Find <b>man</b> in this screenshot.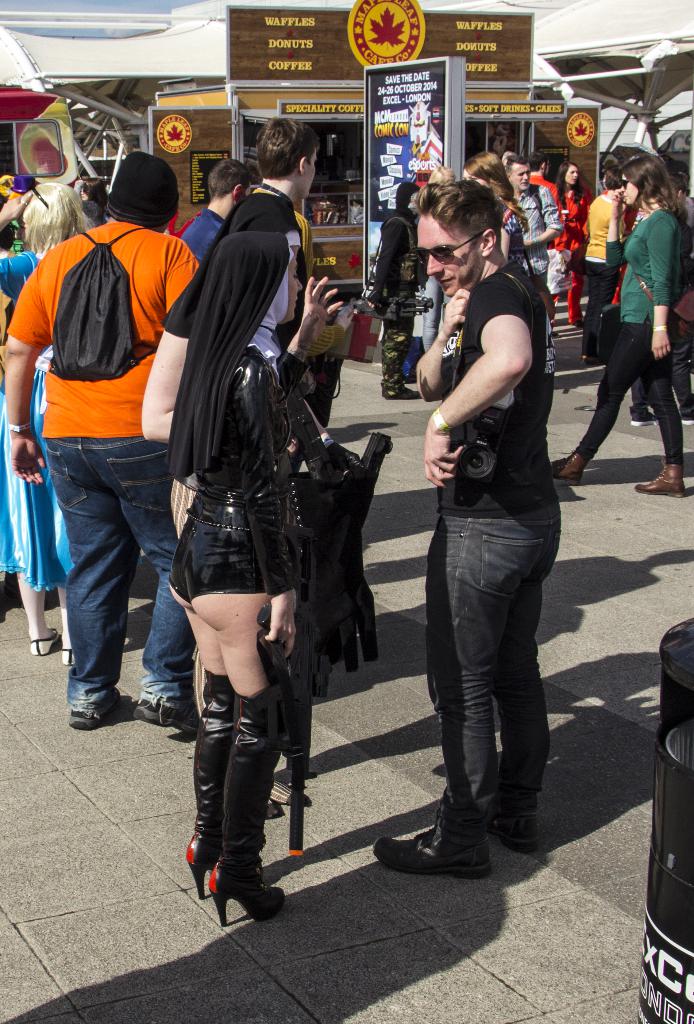
The bounding box for <b>man</b> is (376,181,565,877).
